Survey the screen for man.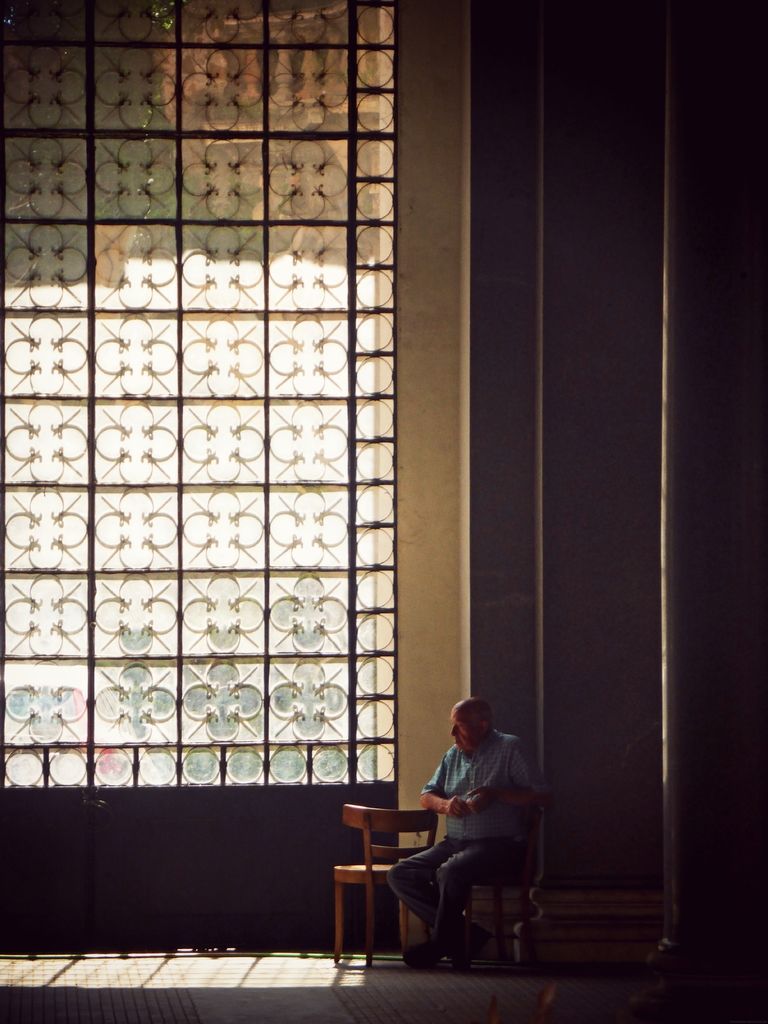
Survey found: pyautogui.locateOnScreen(394, 697, 534, 965).
